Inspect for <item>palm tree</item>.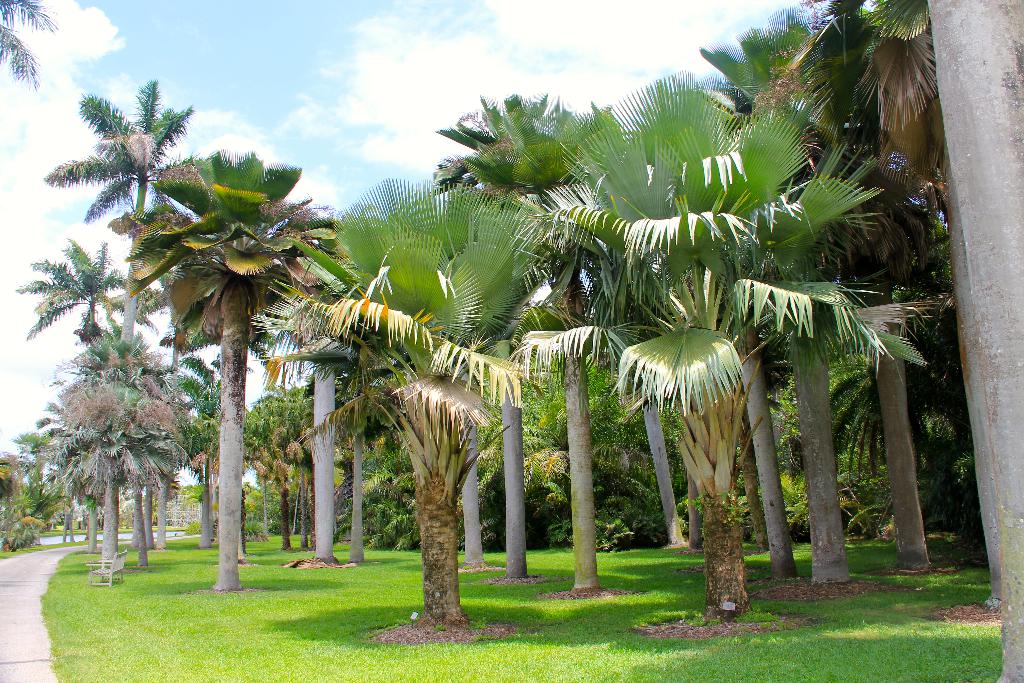
Inspection: BBox(607, 165, 815, 317).
